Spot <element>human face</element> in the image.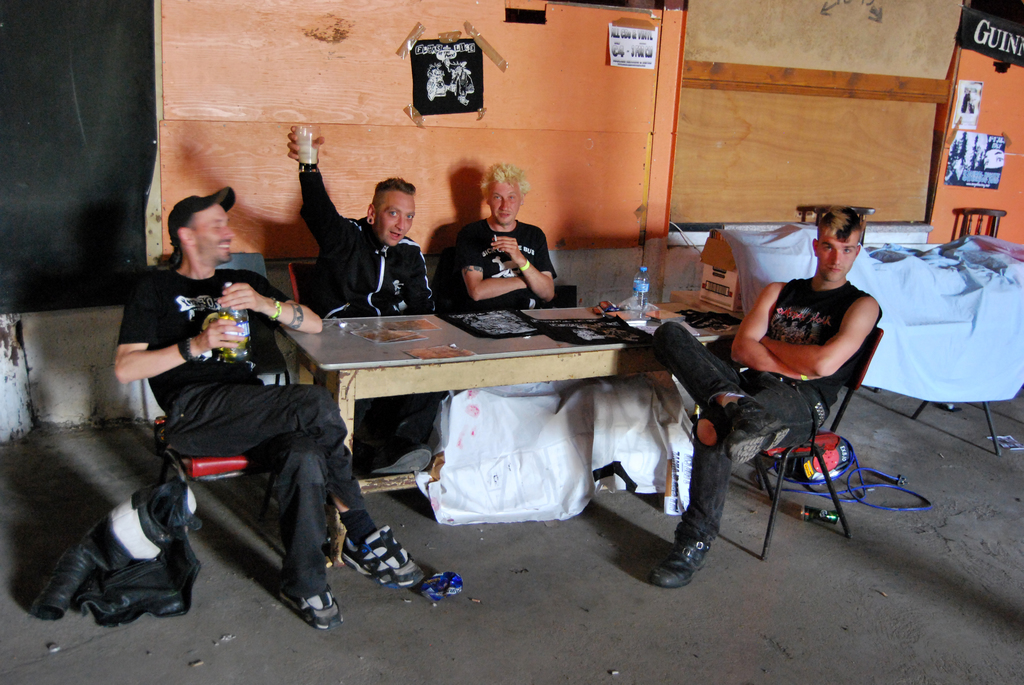
<element>human face</element> found at pyautogui.locateOnScreen(191, 205, 235, 267).
